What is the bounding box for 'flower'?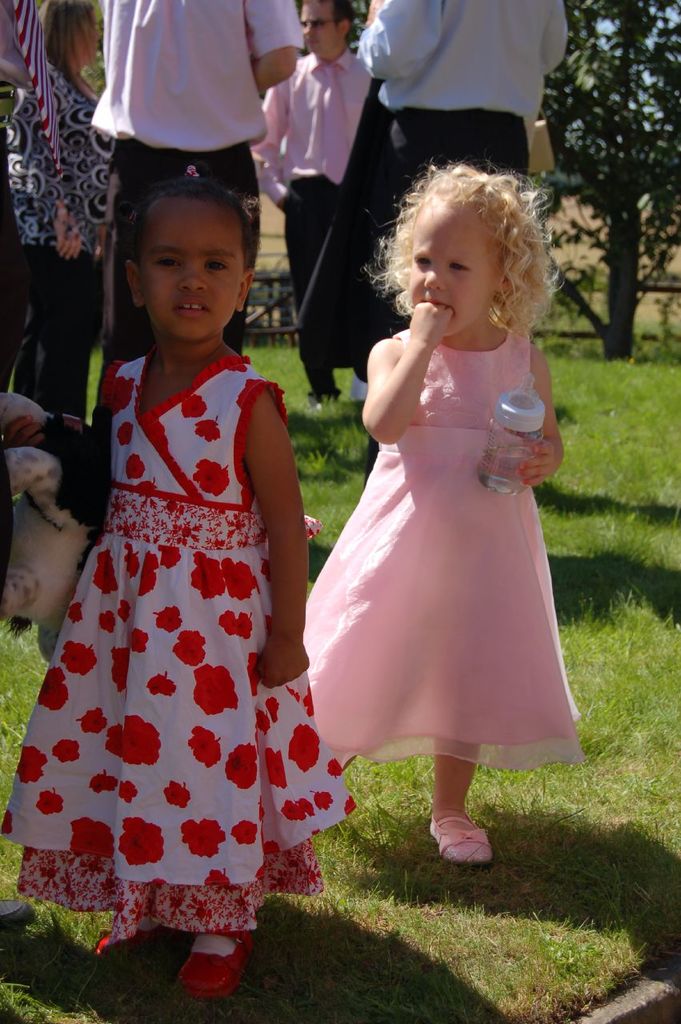
53, 732, 82, 763.
